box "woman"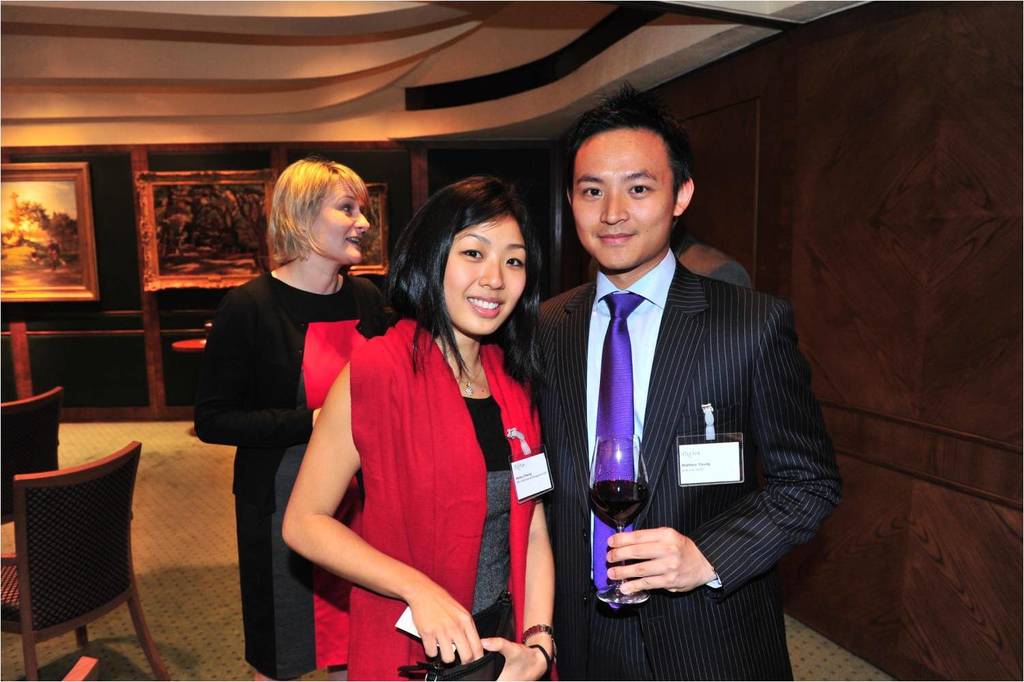
[197,158,397,681]
